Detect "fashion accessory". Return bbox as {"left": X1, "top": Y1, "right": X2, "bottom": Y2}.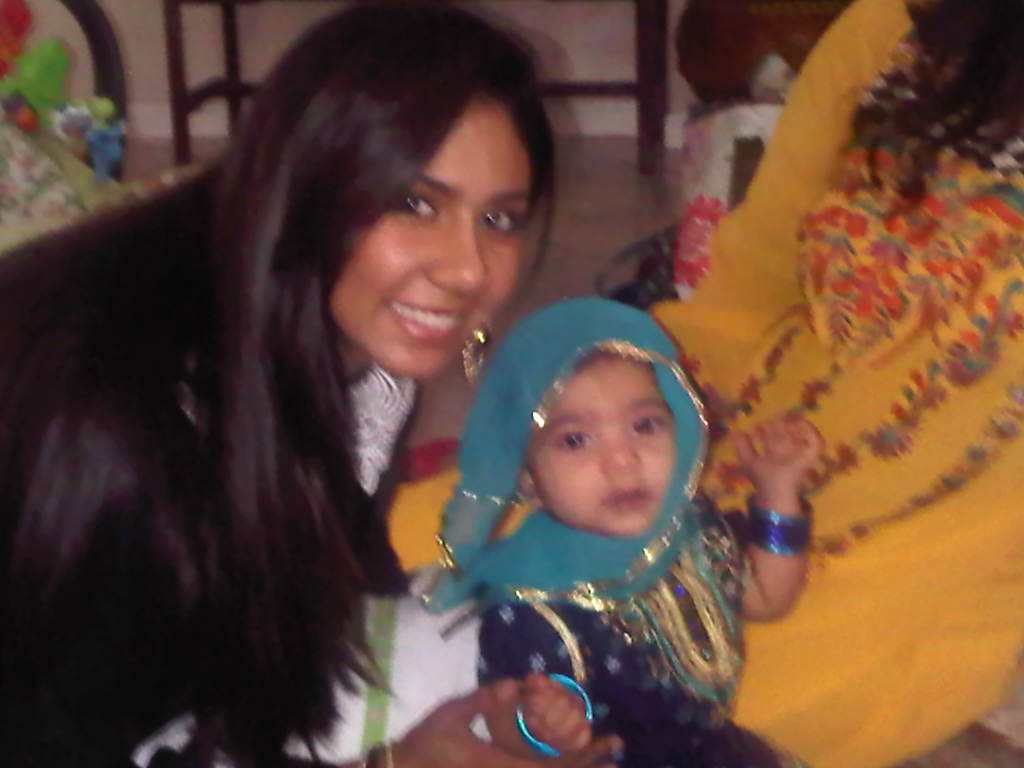
{"left": 460, "top": 322, "right": 488, "bottom": 389}.
